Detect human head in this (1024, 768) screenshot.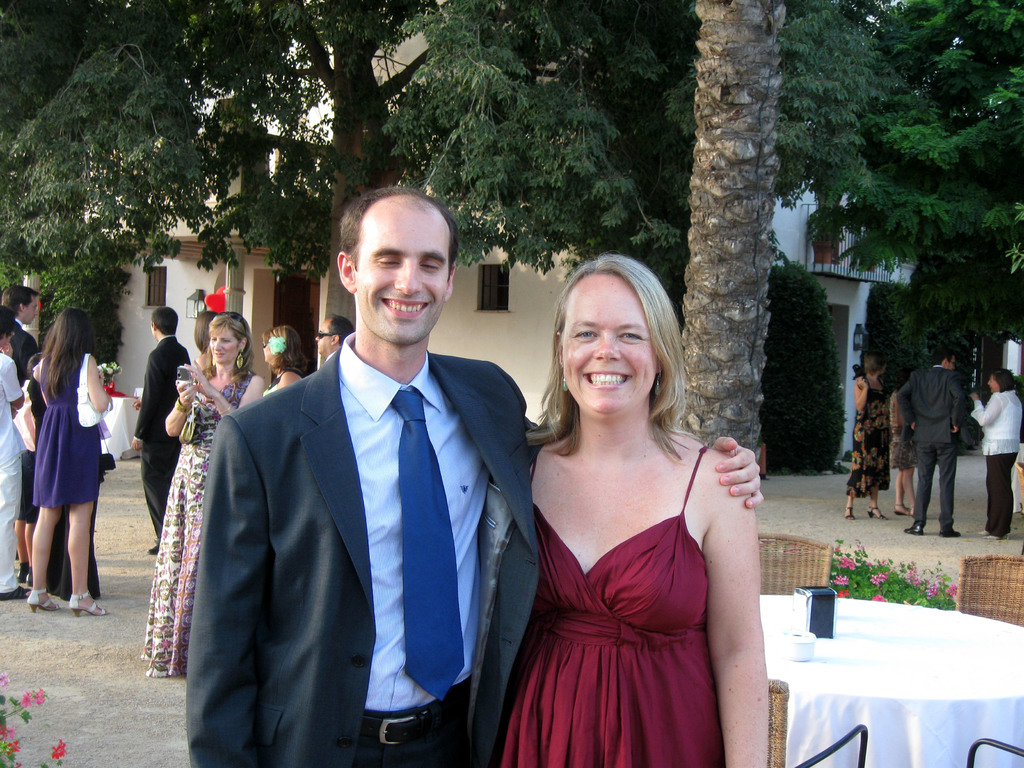
Detection: bbox(989, 364, 1017, 399).
